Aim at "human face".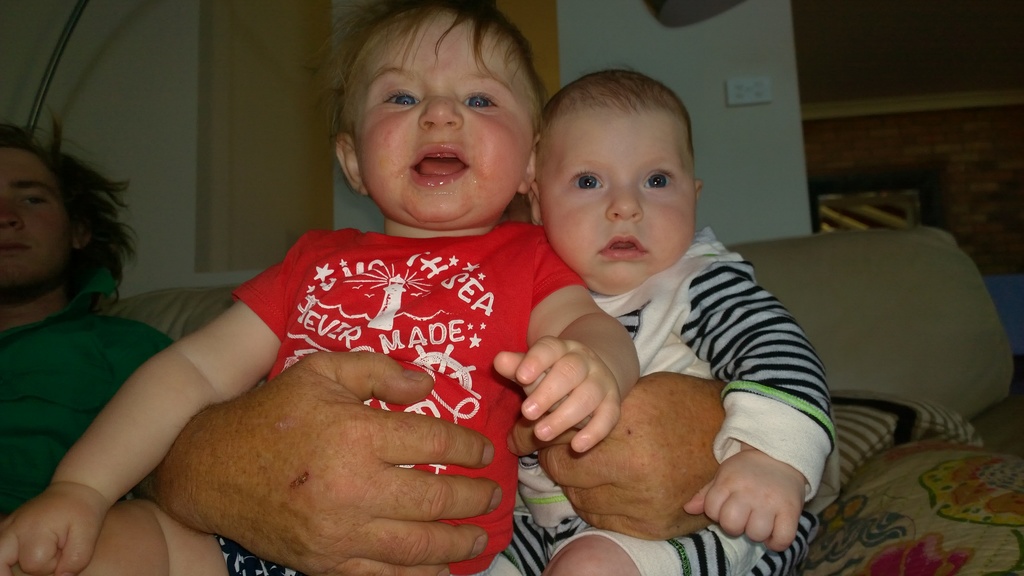
Aimed at locate(351, 4, 532, 228).
